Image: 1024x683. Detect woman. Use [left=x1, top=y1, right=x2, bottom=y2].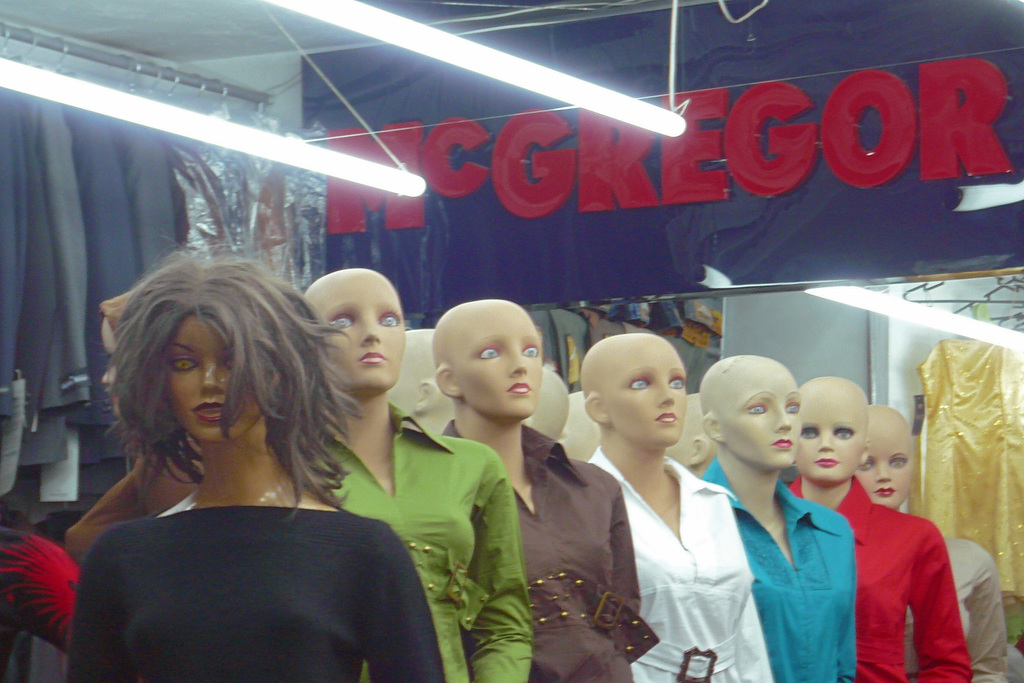
[left=580, top=335, right=774, bottom=682].
